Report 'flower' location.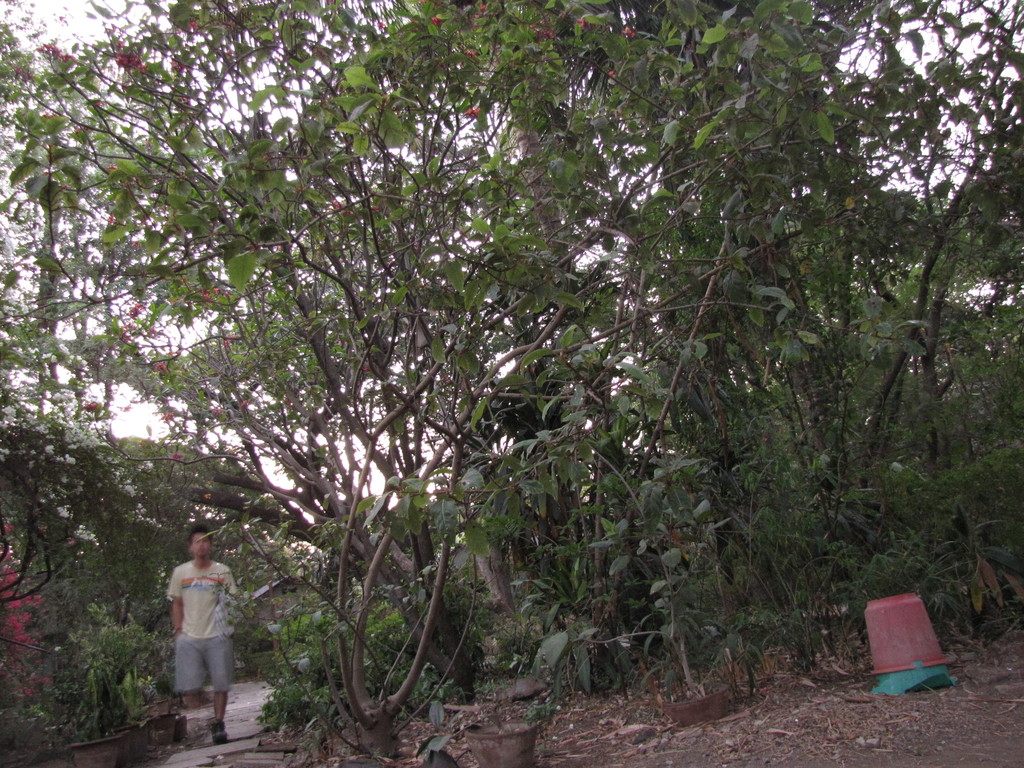
Report: <region>193, 282, 248, 312</region>.
